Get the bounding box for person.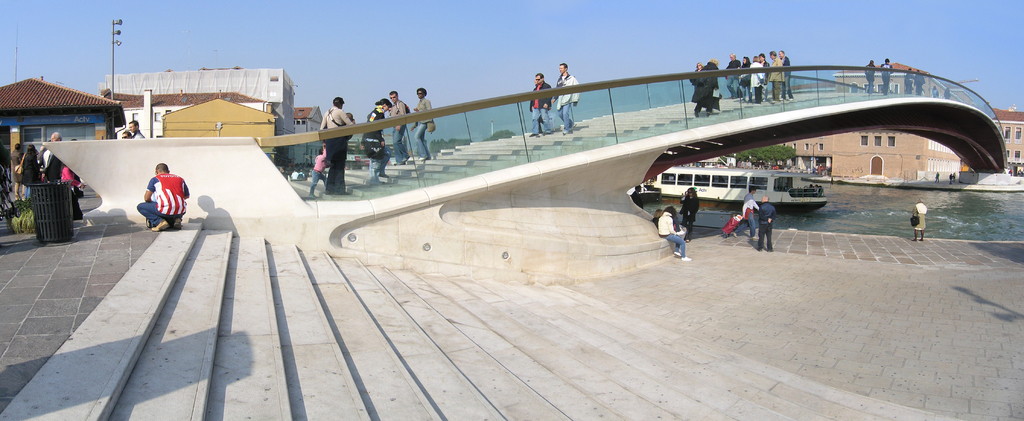
[x1=741, y1=187, x2=762, y2=241].
